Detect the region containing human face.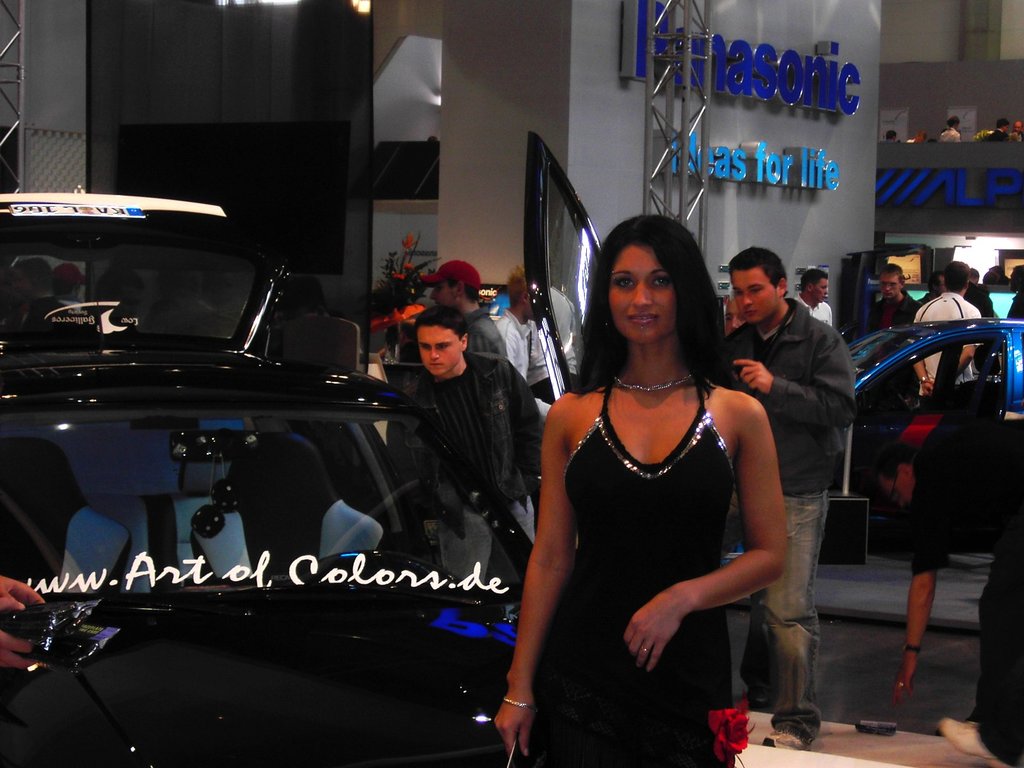
x1=429 y1=284 x2=456 y2=314.
